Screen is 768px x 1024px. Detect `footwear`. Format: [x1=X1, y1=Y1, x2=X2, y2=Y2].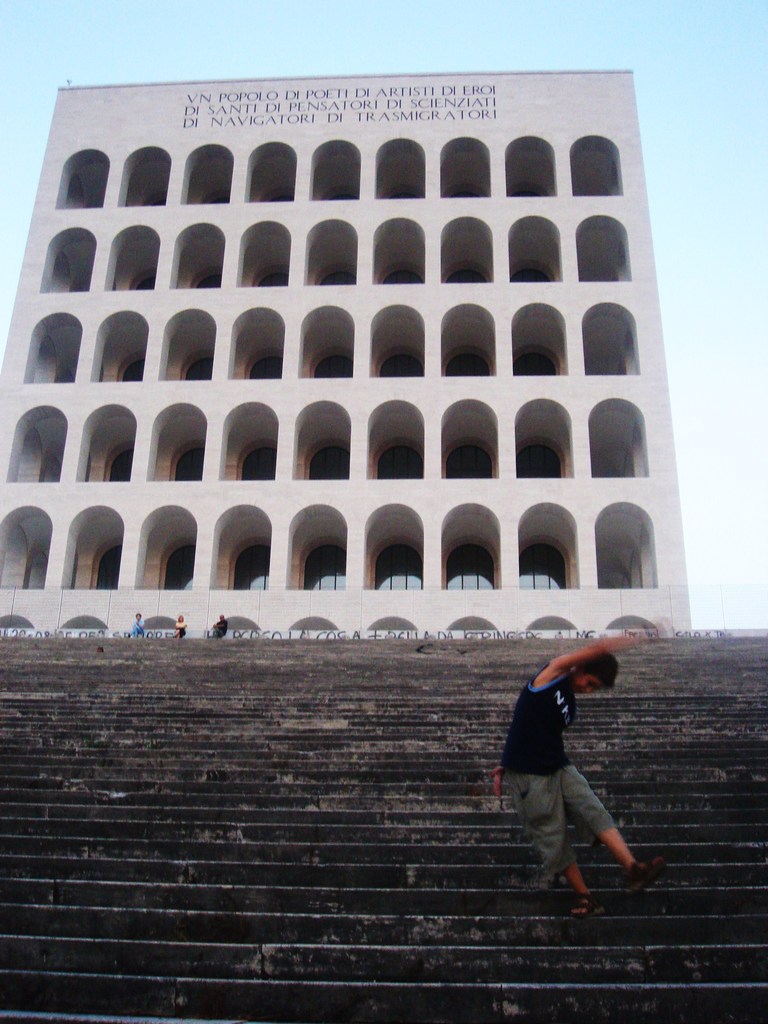
[x1=572, y1=901, x2=600, y2=918].
